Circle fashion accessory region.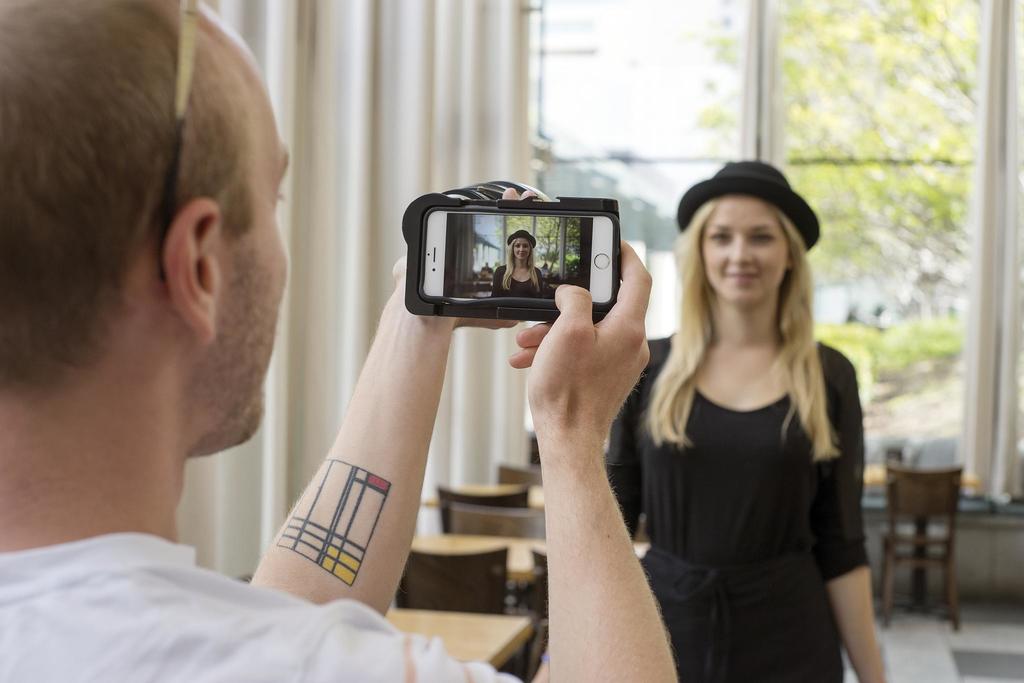
Region: <region>152, 0, 203, 281</region>.
